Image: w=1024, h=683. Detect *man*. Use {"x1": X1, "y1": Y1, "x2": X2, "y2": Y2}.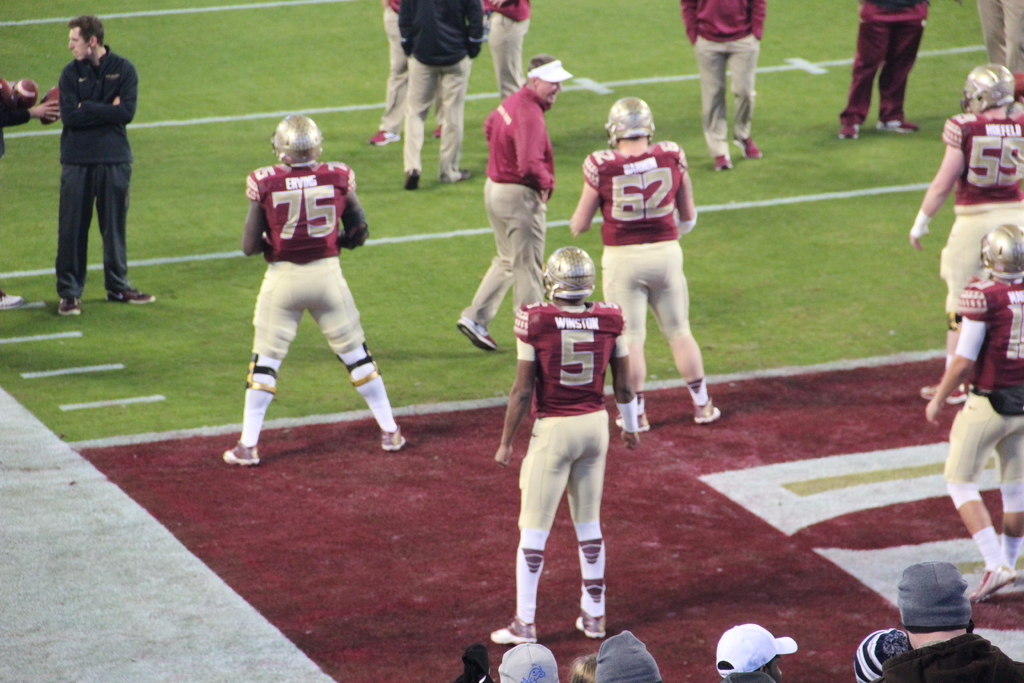
{"x1": 362, "y1": 0, "x2": 445, "y2": 145}.
